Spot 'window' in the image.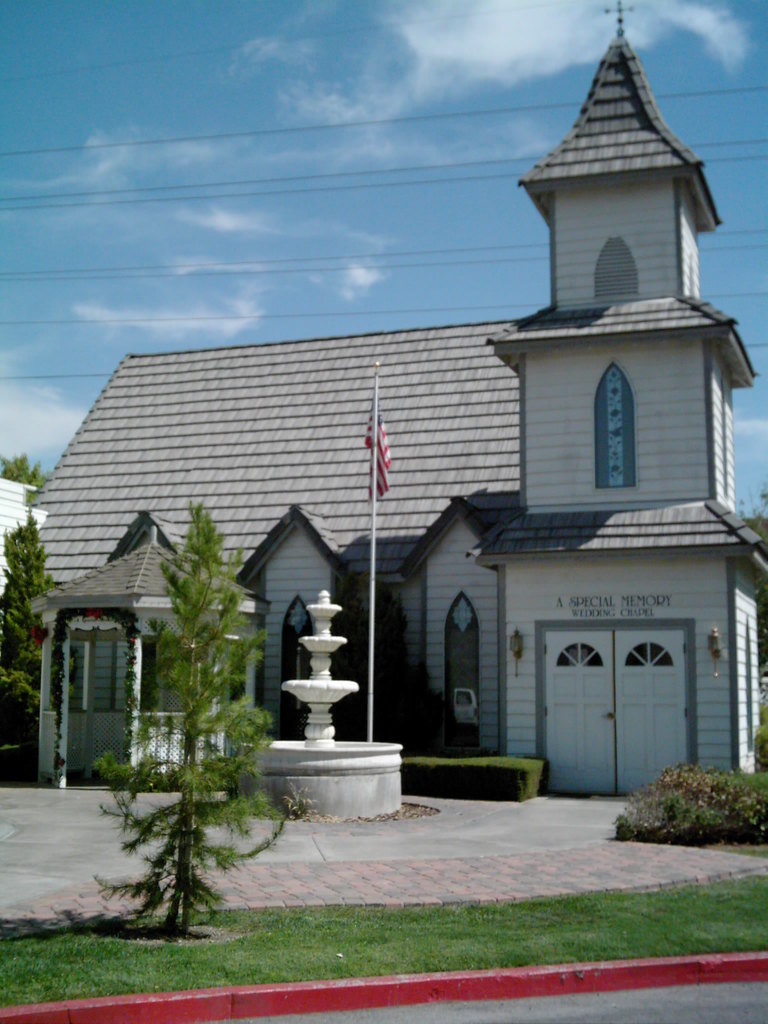
'window' found at pyautogui.locateOnScreen(441, 595, 481, 742).
